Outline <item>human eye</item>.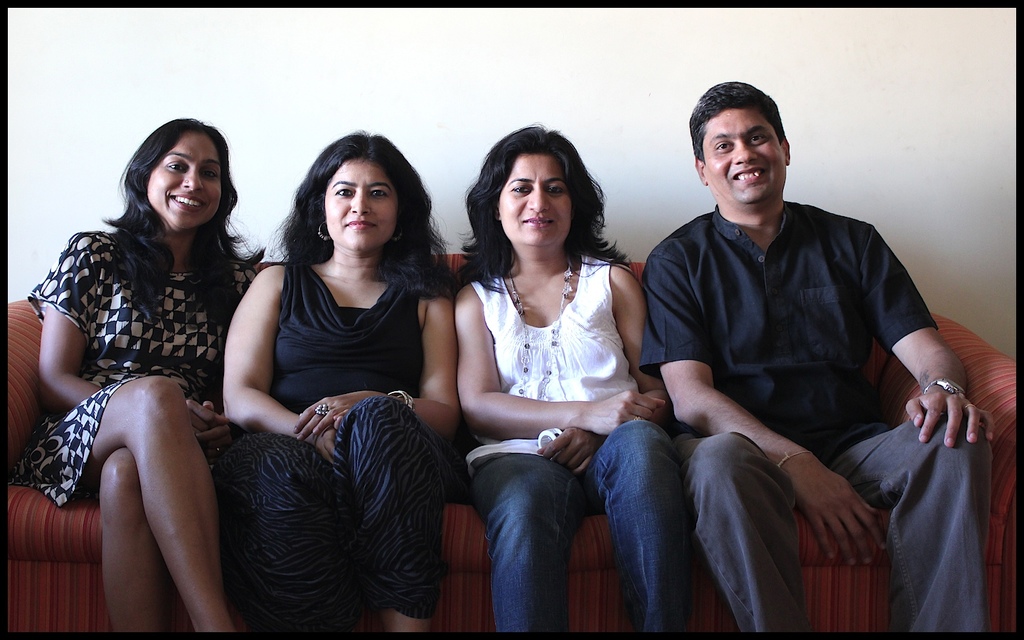
Outline: crop(333, 187, 354, 199).
